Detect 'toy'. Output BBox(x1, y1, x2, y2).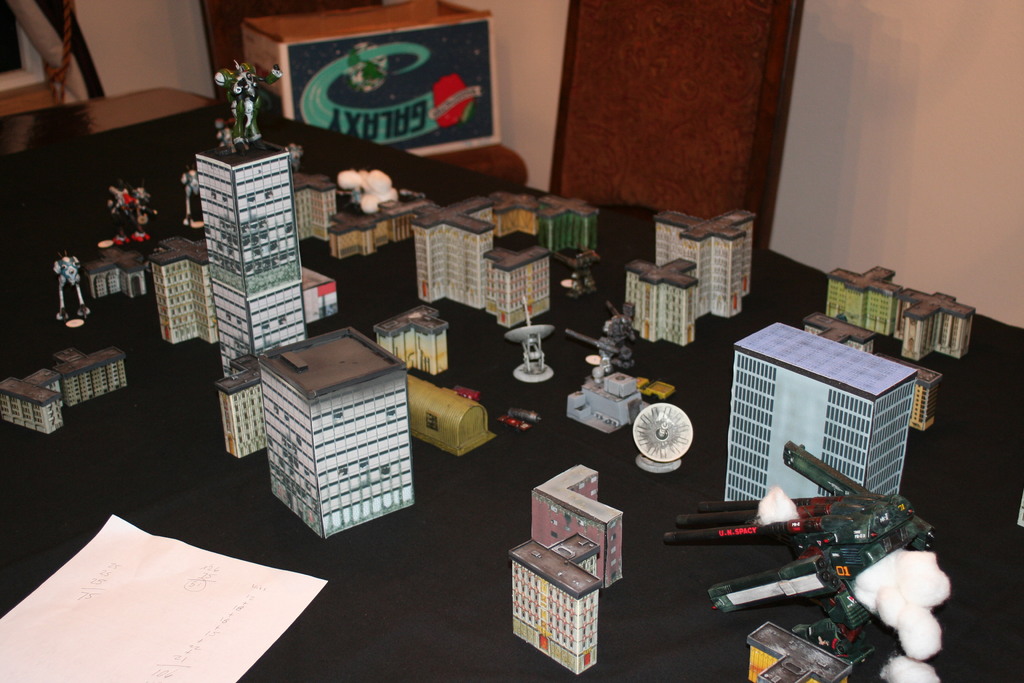
BBox(665, 432, 951, 682).
